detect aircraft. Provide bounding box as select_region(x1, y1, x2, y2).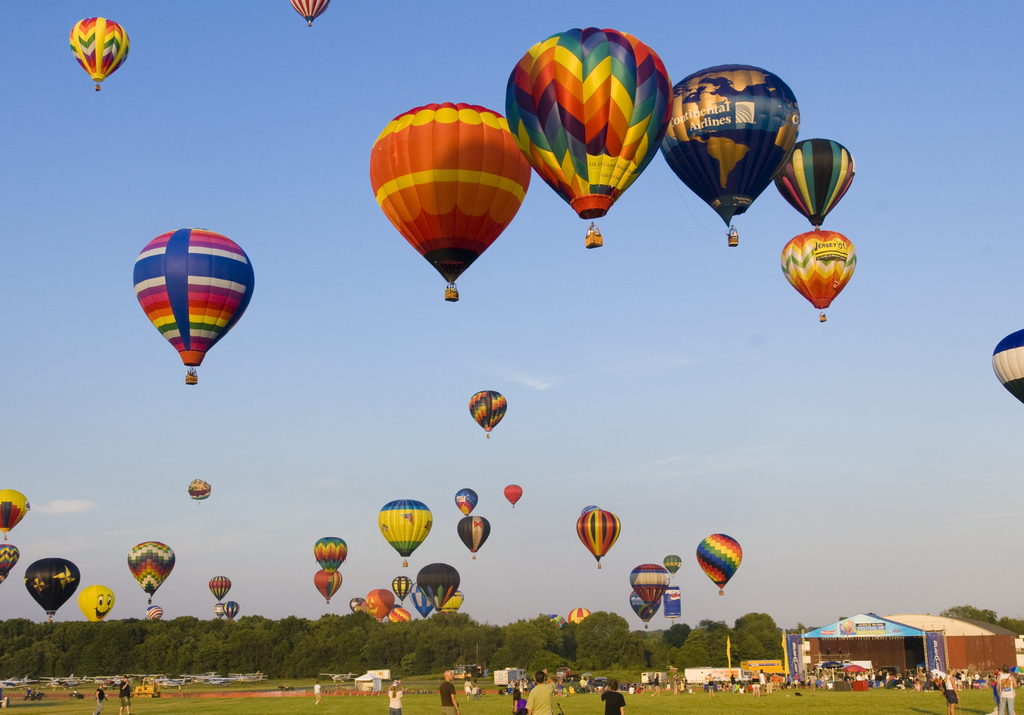
select_region(312, 568, 344, 604).
